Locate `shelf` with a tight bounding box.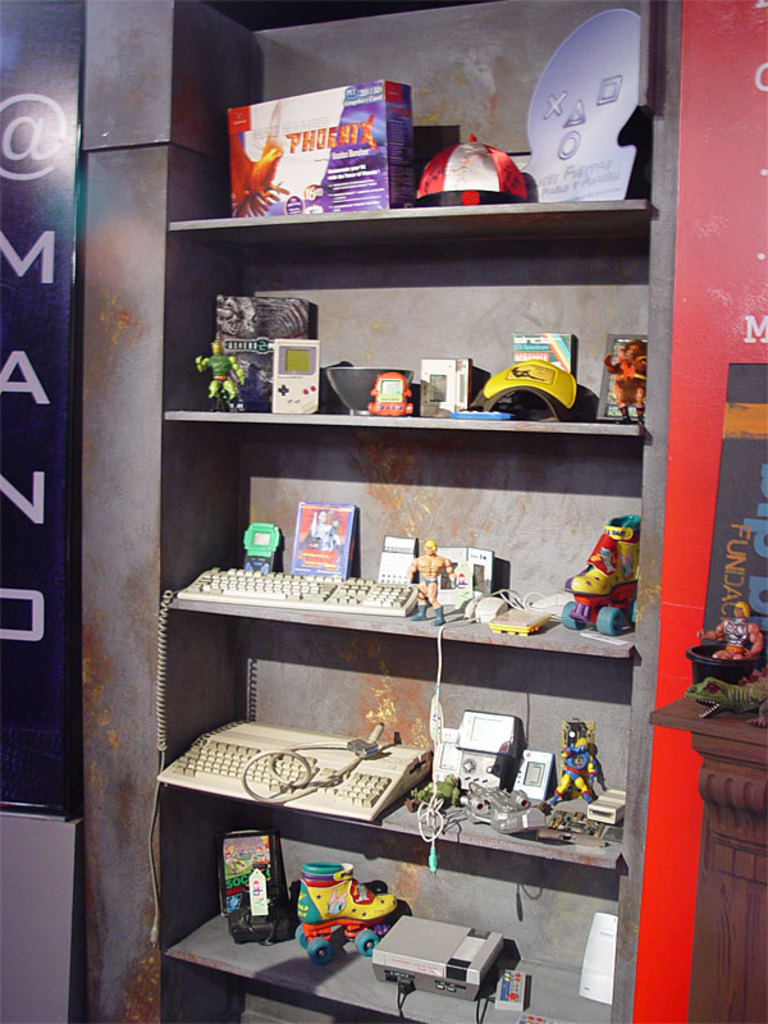
BBox(159, 422, 648, 658).
